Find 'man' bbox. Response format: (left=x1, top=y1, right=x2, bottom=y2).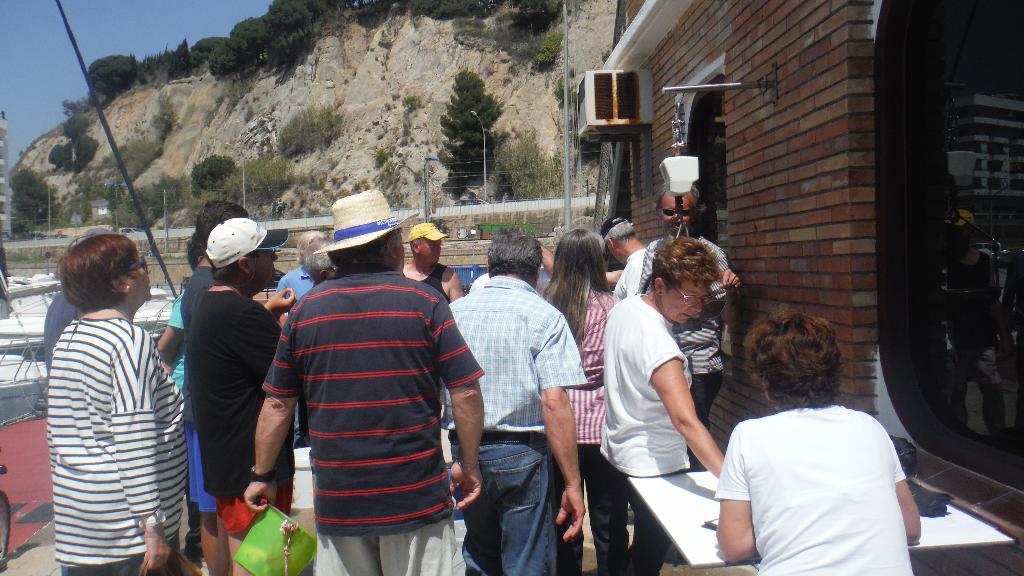
(left=177, top=198, right=248, bottom=575).
